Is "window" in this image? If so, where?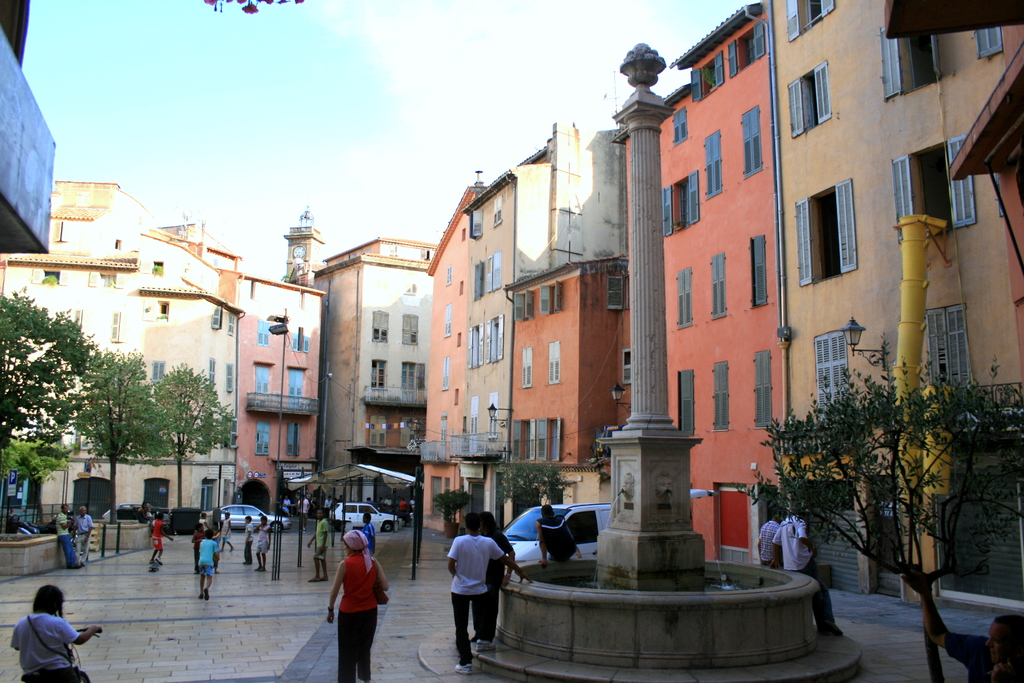
Yes, at (442, 477, 451, 513).
